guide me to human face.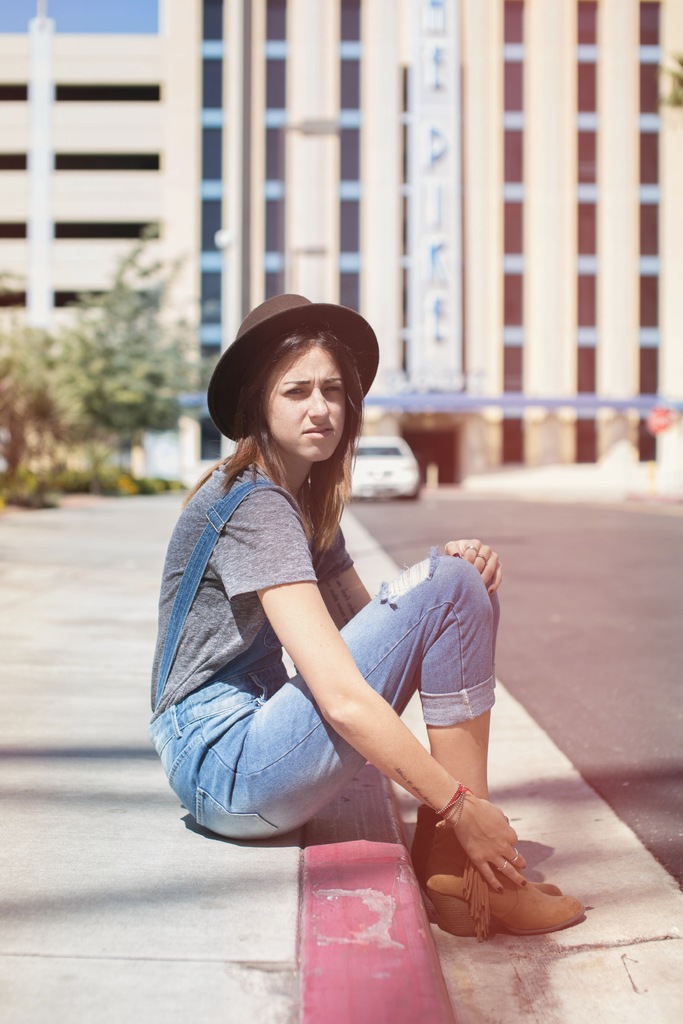
Guidance: box=[255, 344, 351, 463].
